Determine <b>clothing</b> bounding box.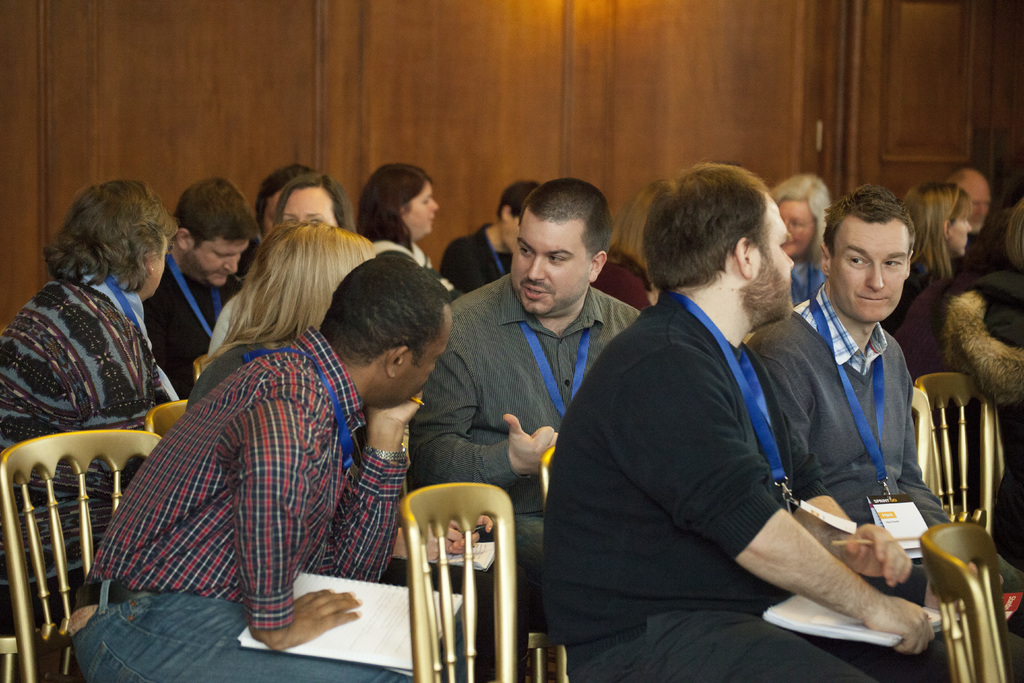
Determined: <box>790,259,826,313</box>.
